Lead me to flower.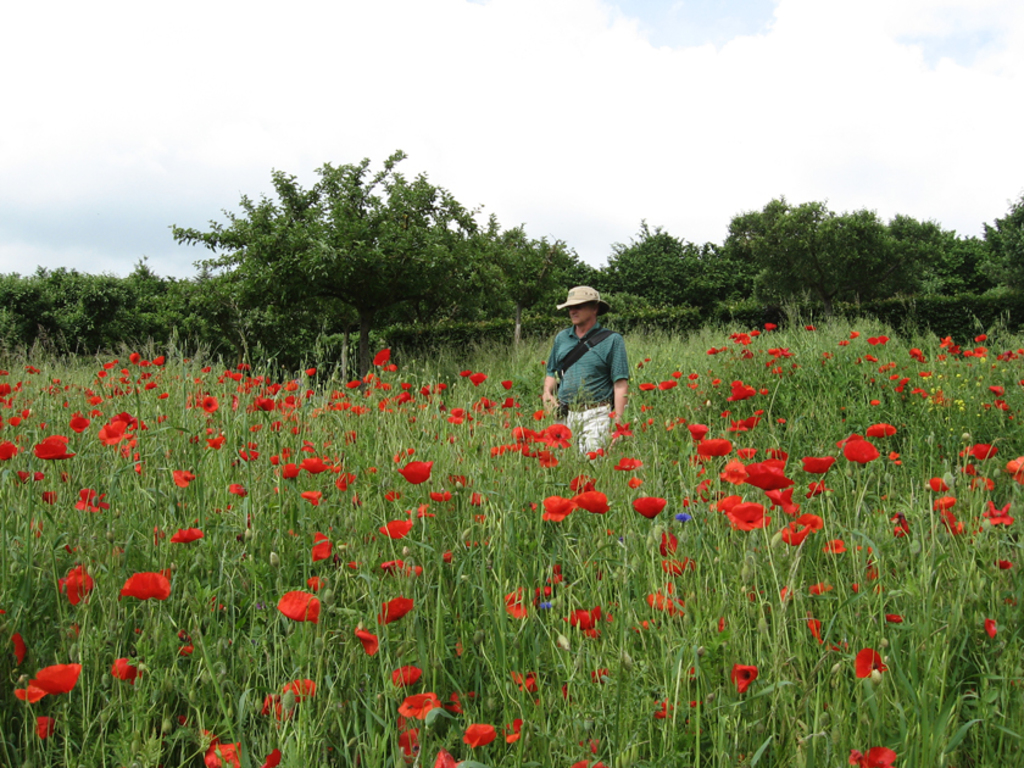
Lead to 724 419 761 435.
